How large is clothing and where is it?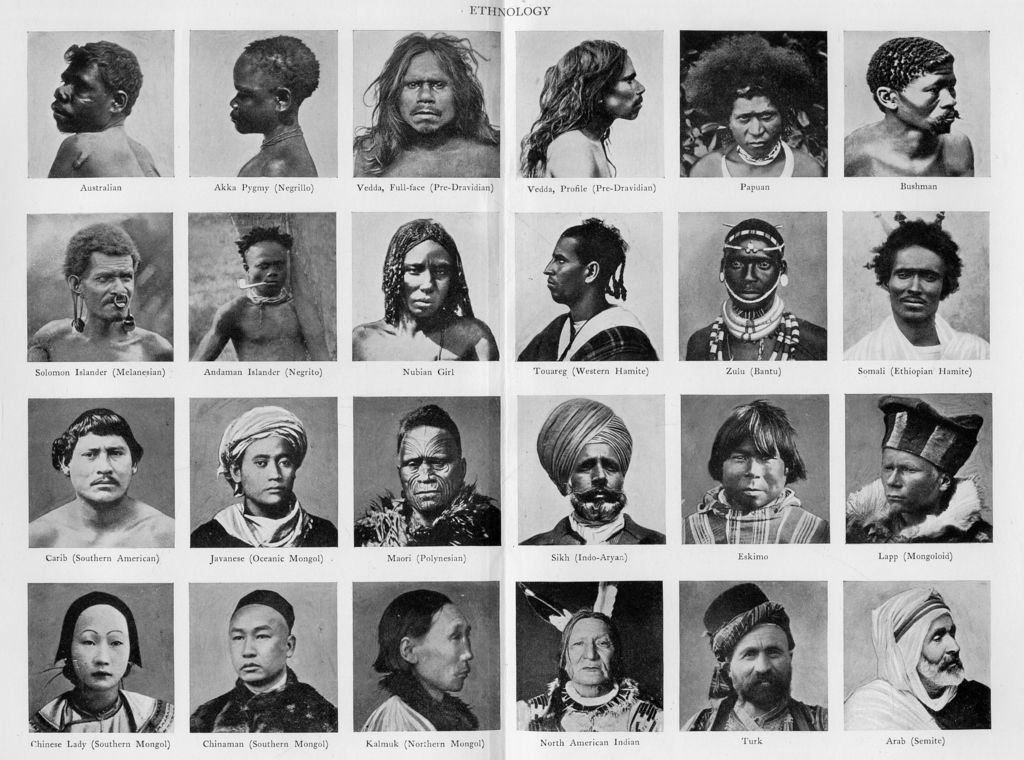
Bounding box: box=[219, 407, 308, 496].
